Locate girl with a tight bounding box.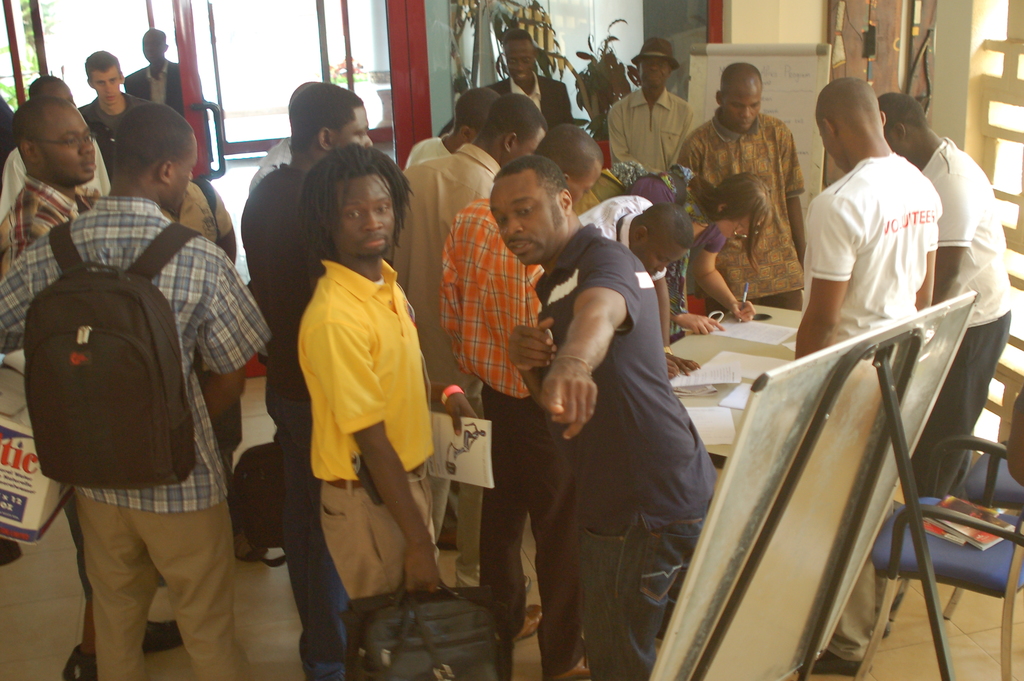
(left=612, top=175, right=776, bottom=334).
